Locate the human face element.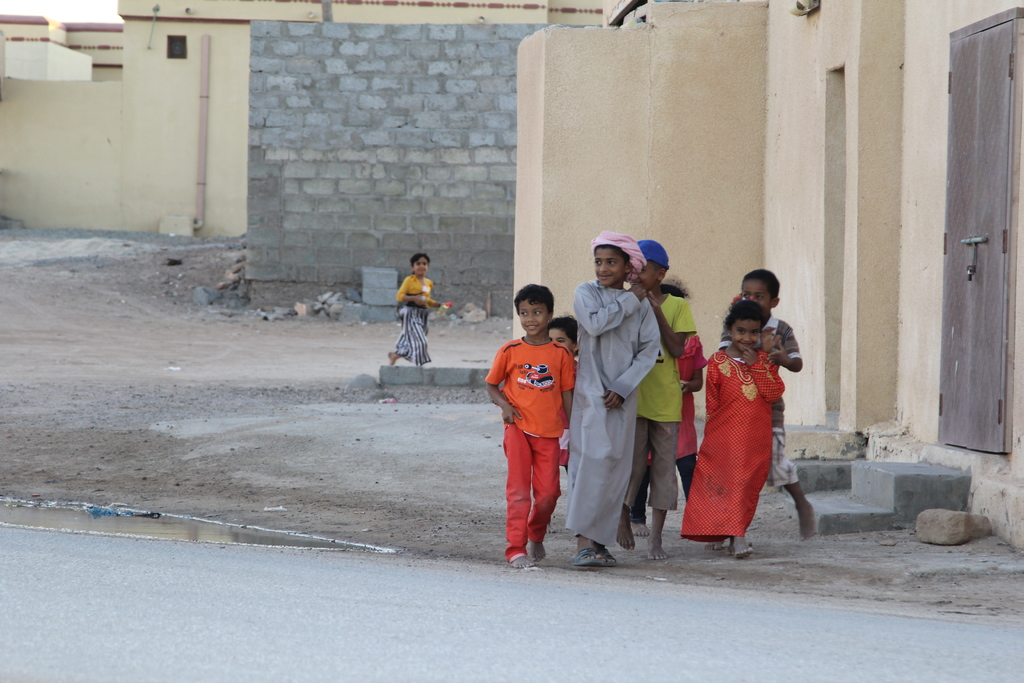
Element bbox: detection(415, 258, 431, 277).
